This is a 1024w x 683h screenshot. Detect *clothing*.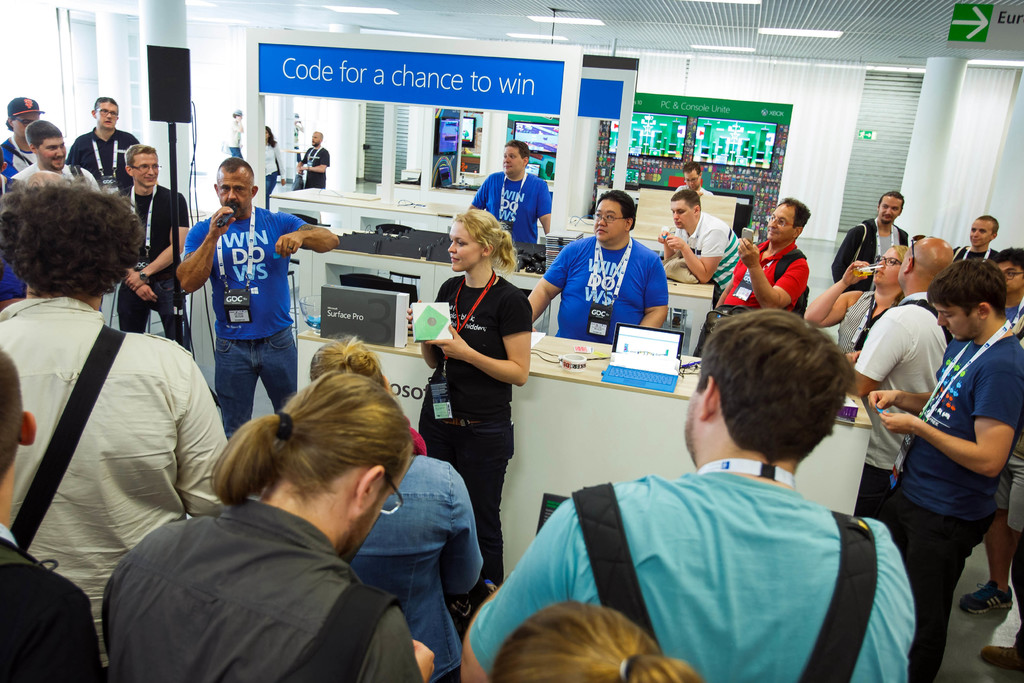
{"left": 0, "top": 132, "right": 42, "bottom": 303}.
